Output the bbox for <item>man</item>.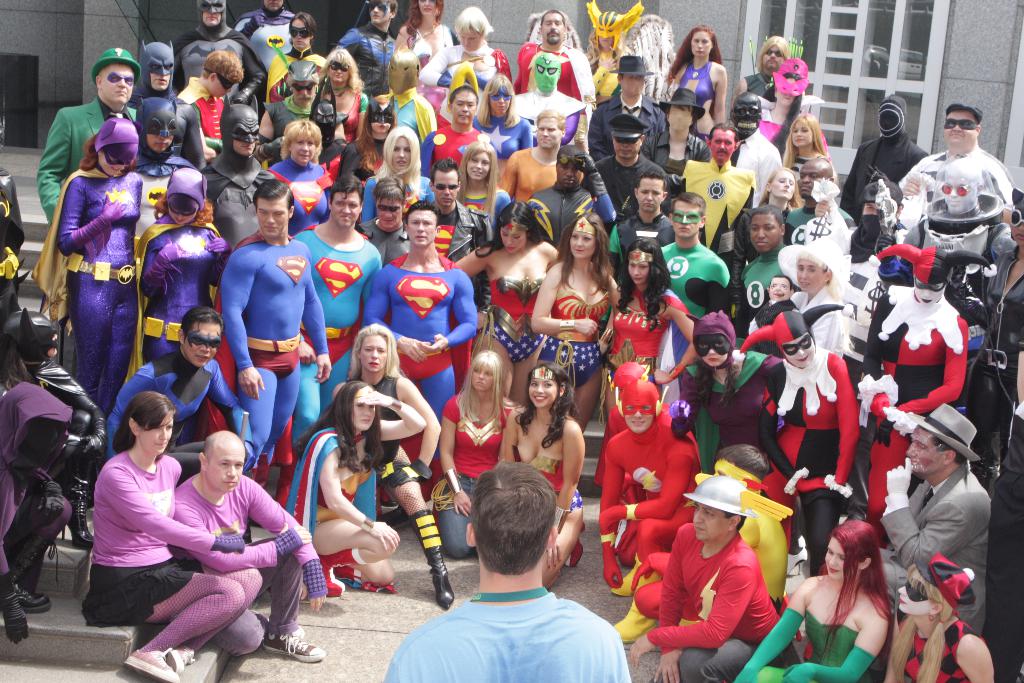
<region>136, 38, 203, 168</region>.
